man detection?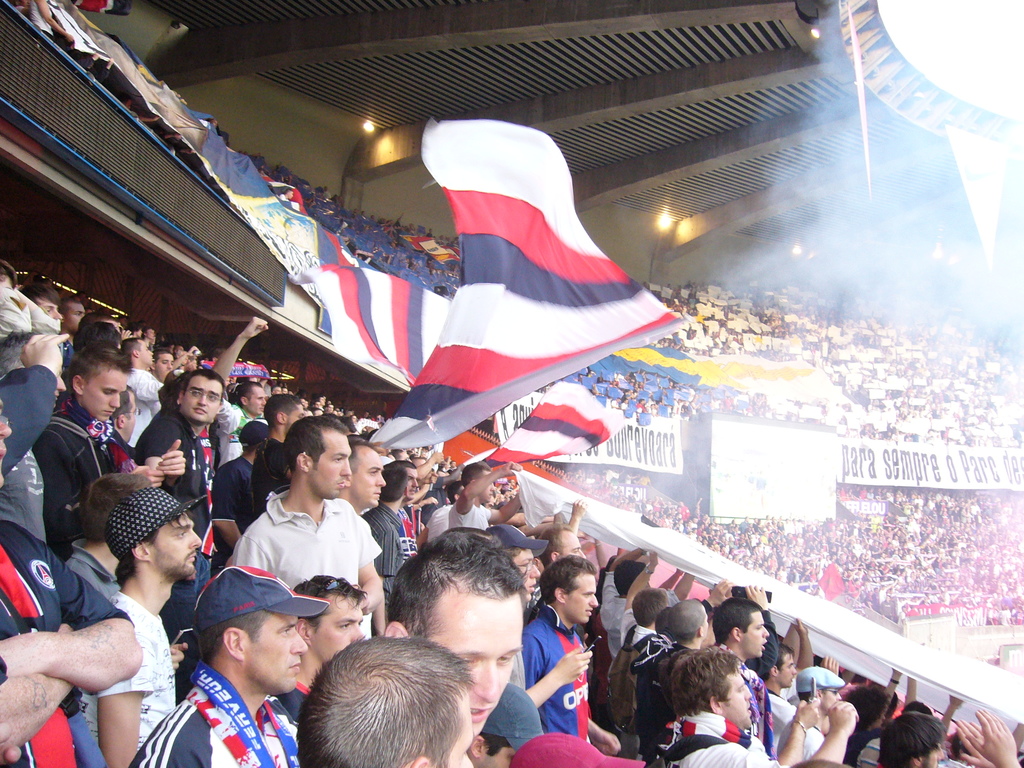
442:462:462:506
